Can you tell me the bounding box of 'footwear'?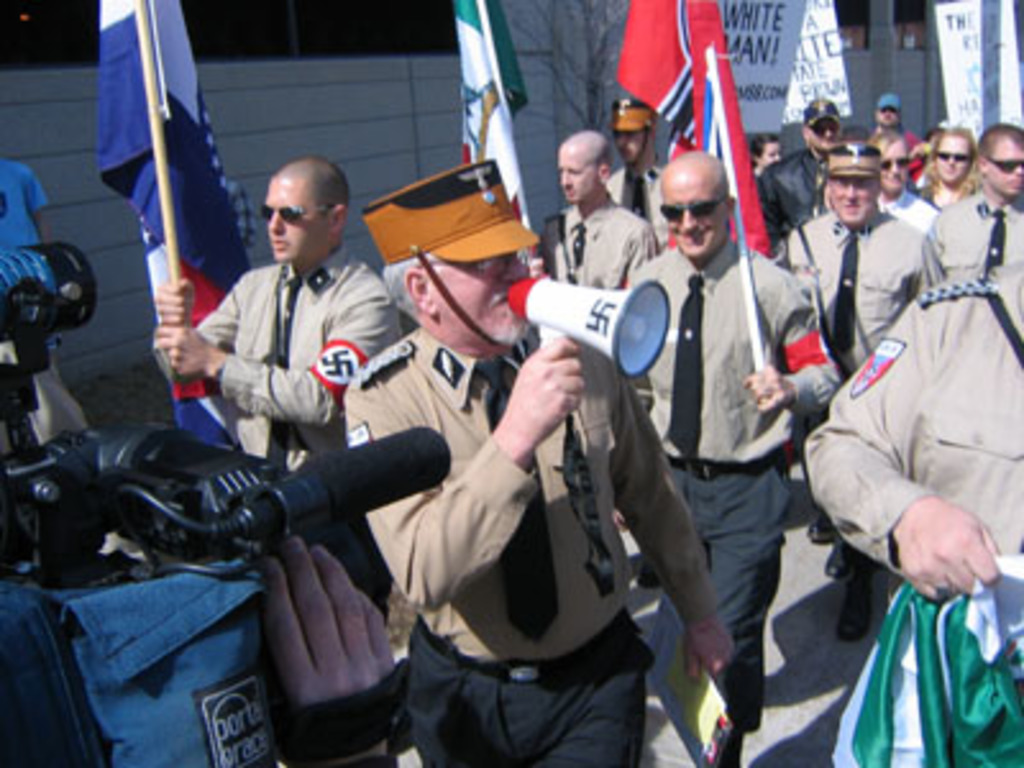
[842, 571, 873, 643].
